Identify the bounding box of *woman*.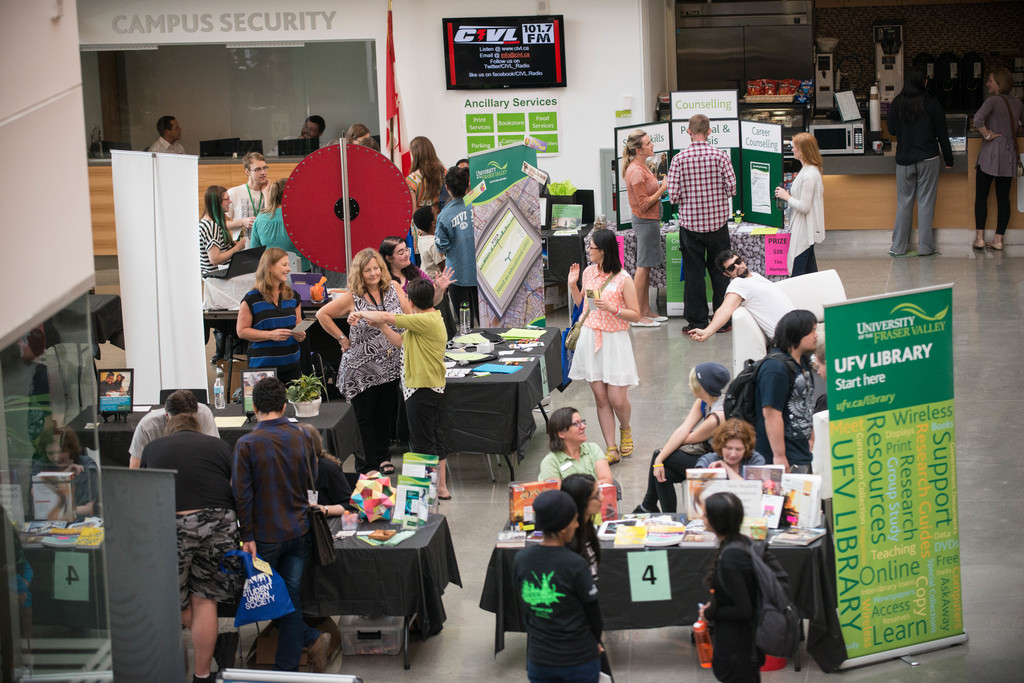
406,133,458,213.
